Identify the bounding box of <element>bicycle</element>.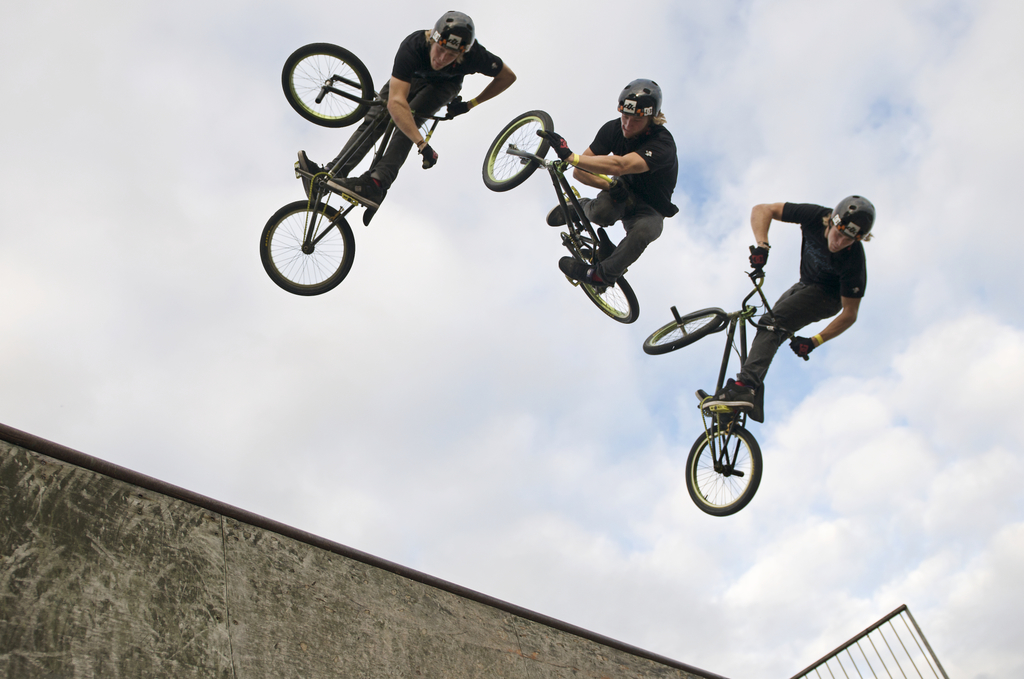
[x1=483, y1=110, x2=641, y2=322].
